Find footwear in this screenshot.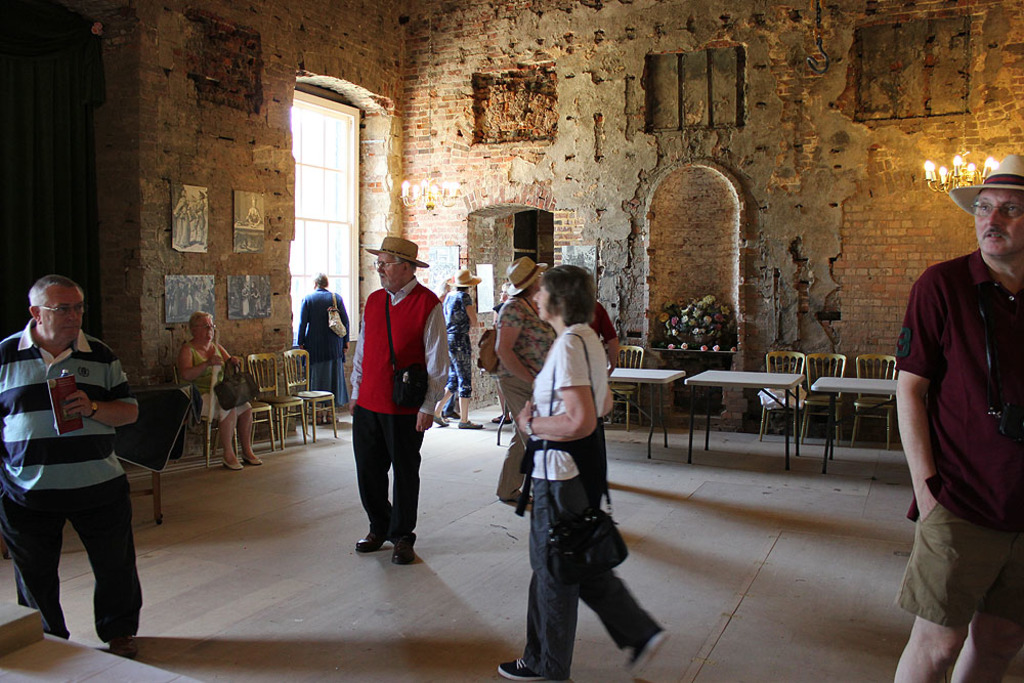
The bounding box for footwear is x1=223 y1=459 x2=245 y2=472.
